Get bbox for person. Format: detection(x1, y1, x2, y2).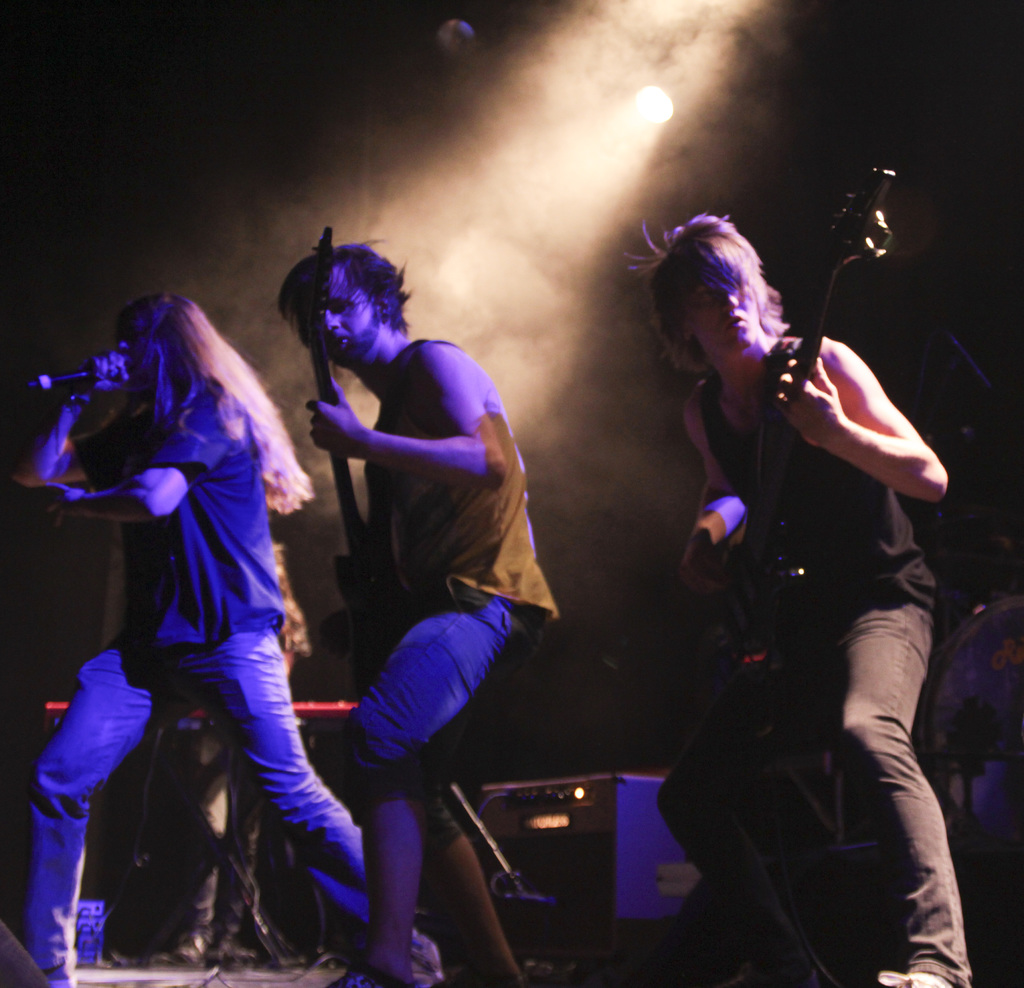
detection(625, 209, 972, 987).
